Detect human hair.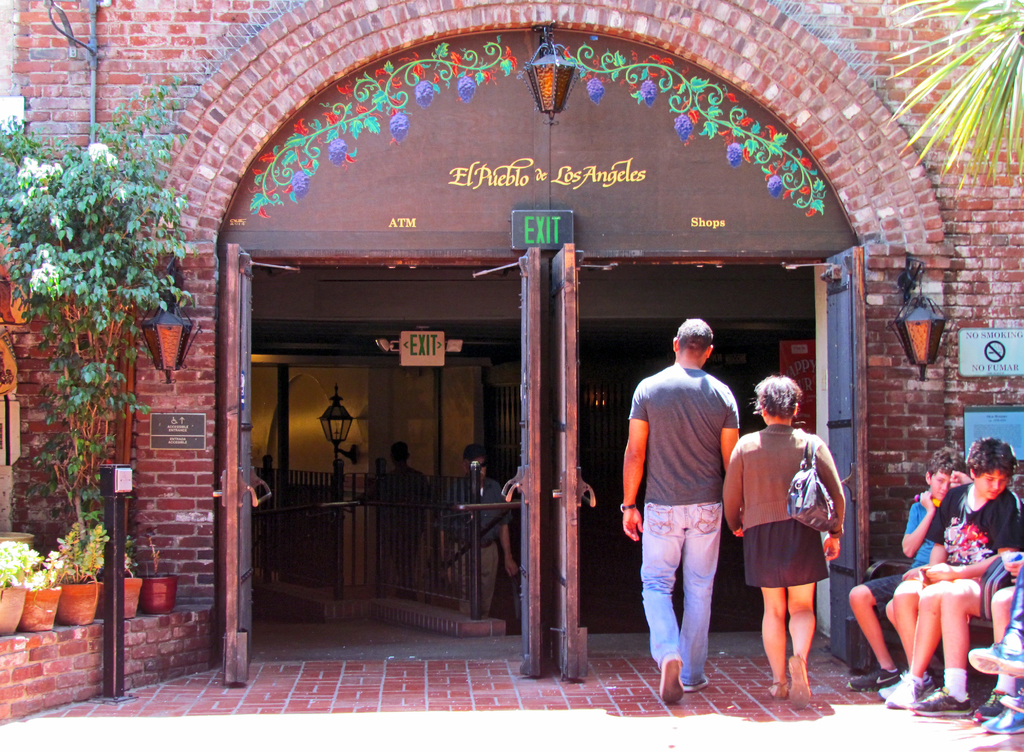
Detected at select_region(929, 439, 969, 478).
